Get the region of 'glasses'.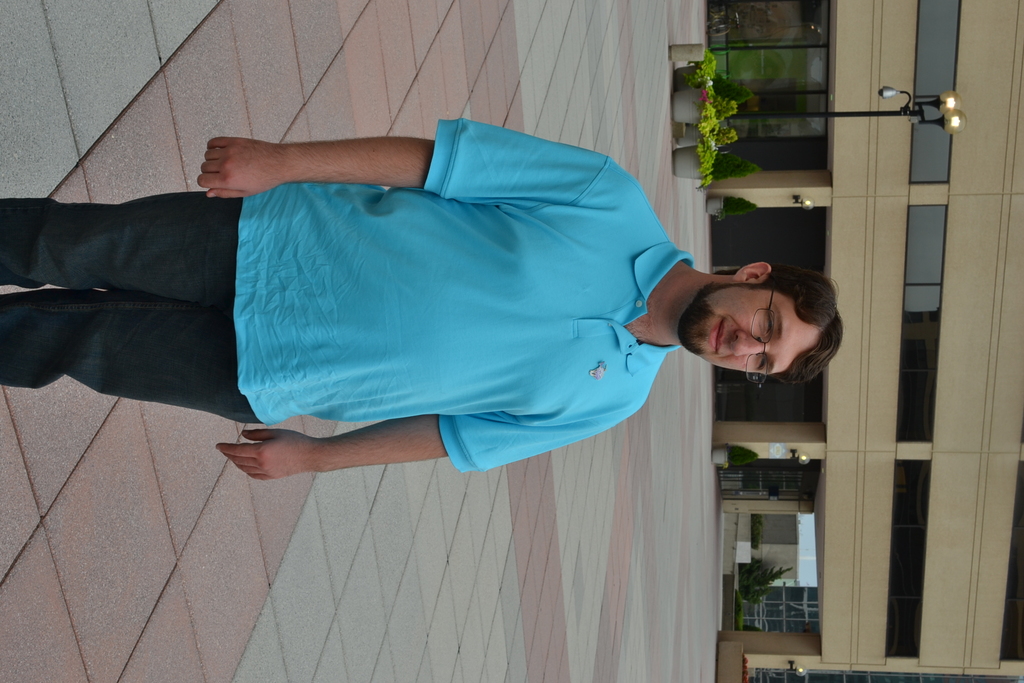
locate(745, 283, 776, 390).
